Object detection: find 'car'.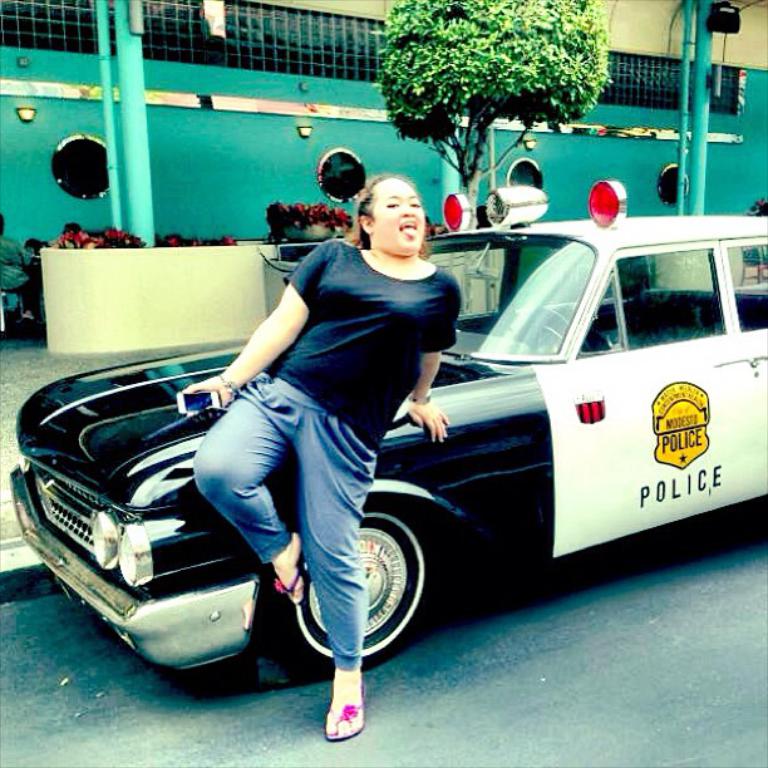
BBox(10, 174, 767, 686).
